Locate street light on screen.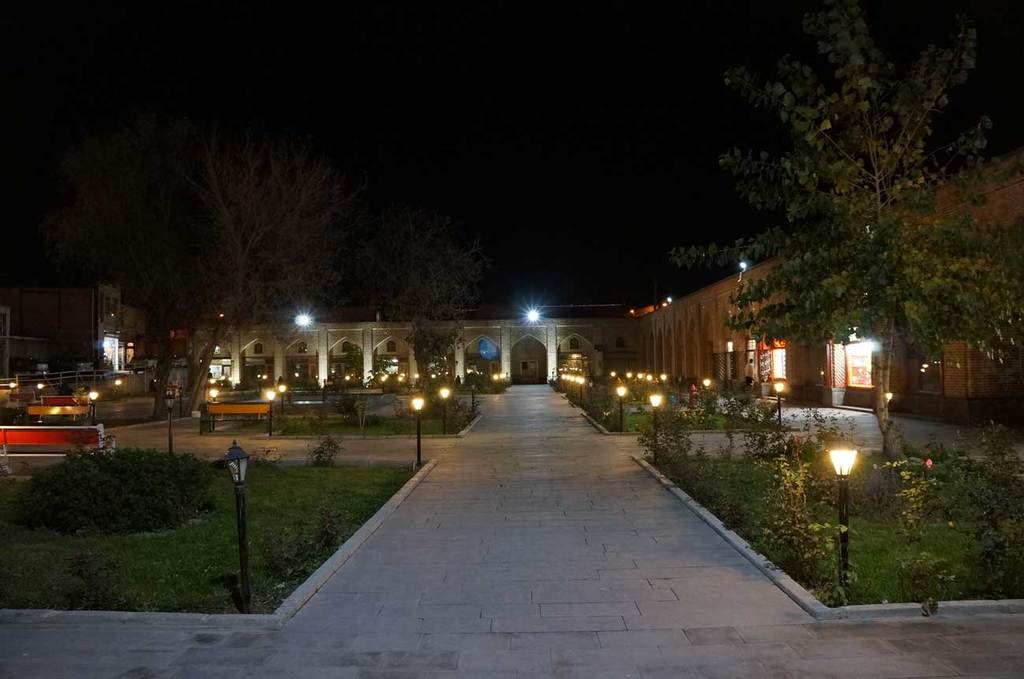
On screen at left=470, top=375, right=477, bottom=410.
